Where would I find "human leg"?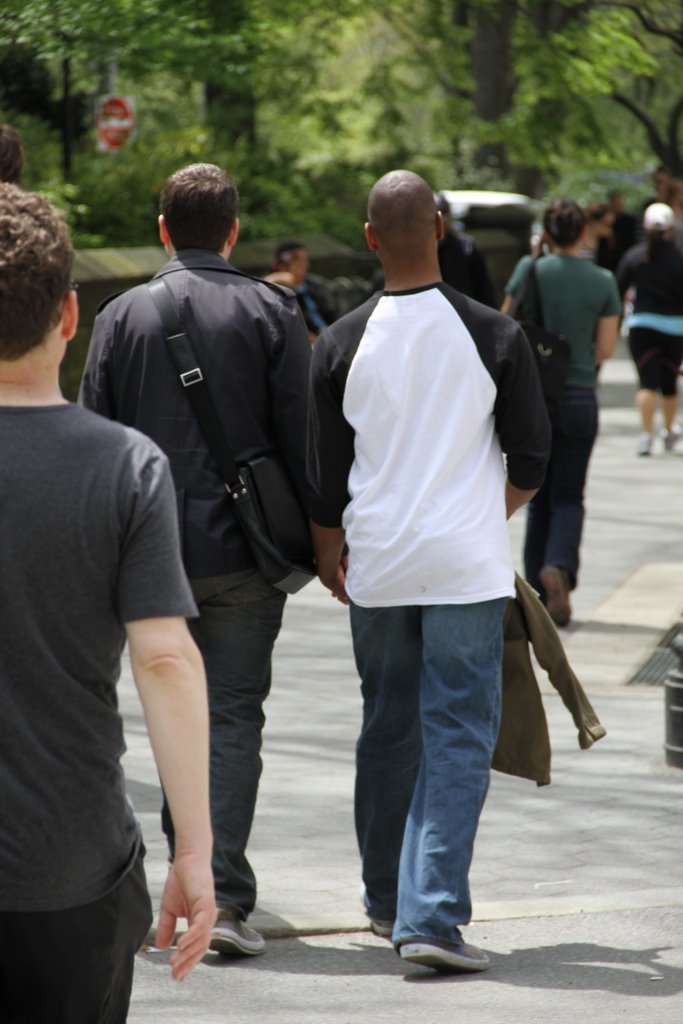
At 160,543,280,951.
